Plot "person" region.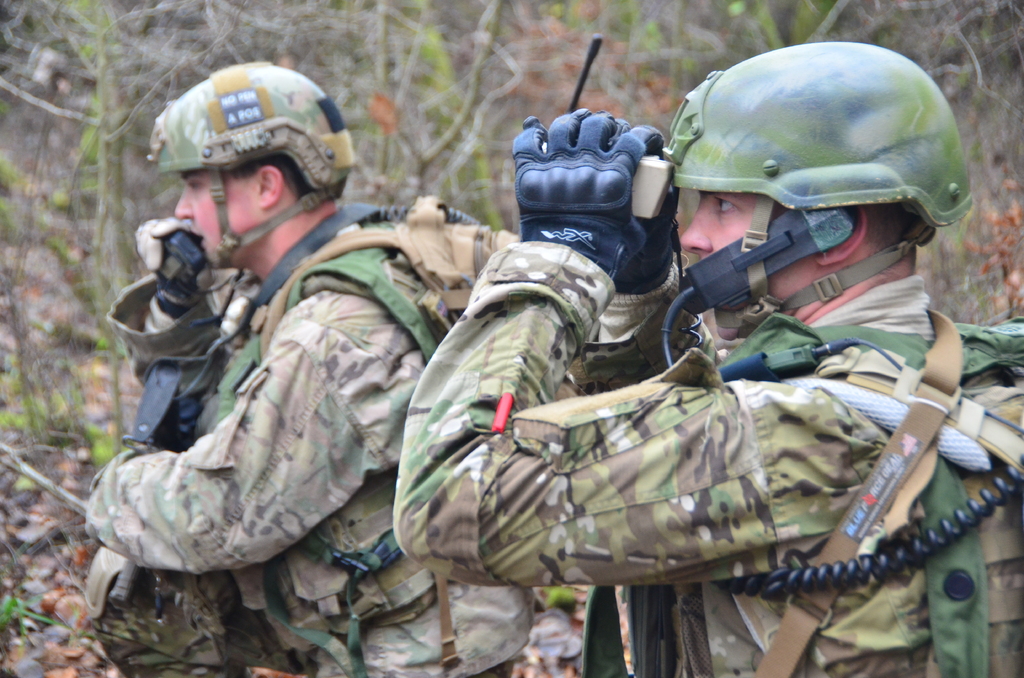
Plotted at [395, 46, 1023, 676].
